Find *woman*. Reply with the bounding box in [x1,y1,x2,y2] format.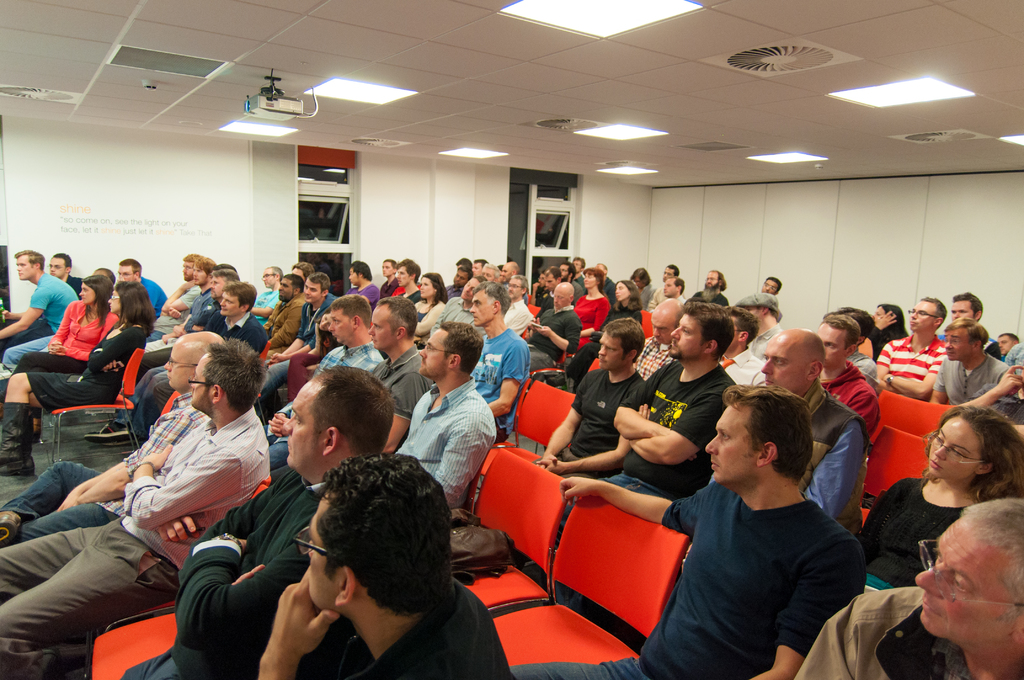
[865,301,913,336].
